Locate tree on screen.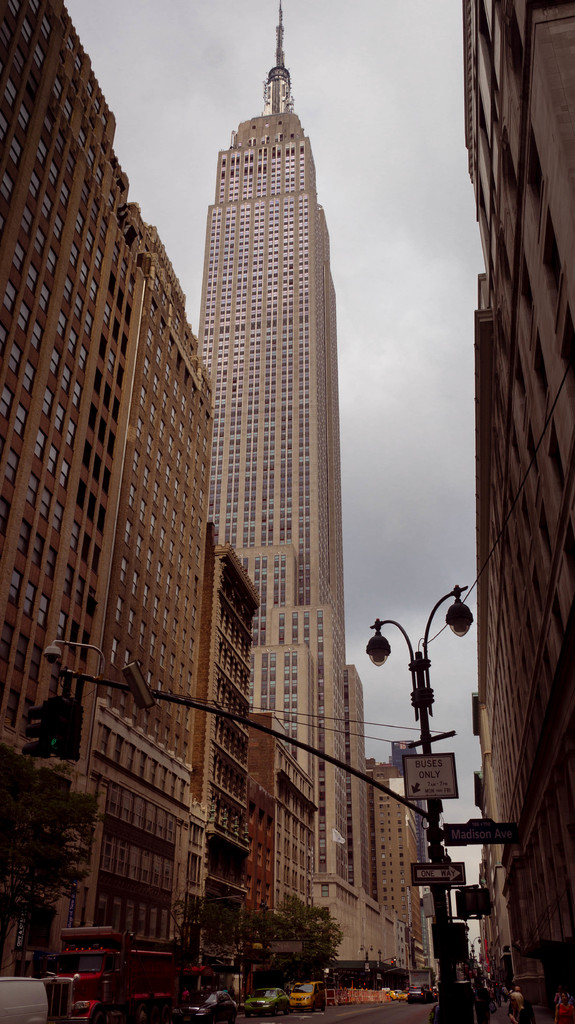
On screen at {"left": 165, "top": 886, "right": 260, "bottom": 1006}.
